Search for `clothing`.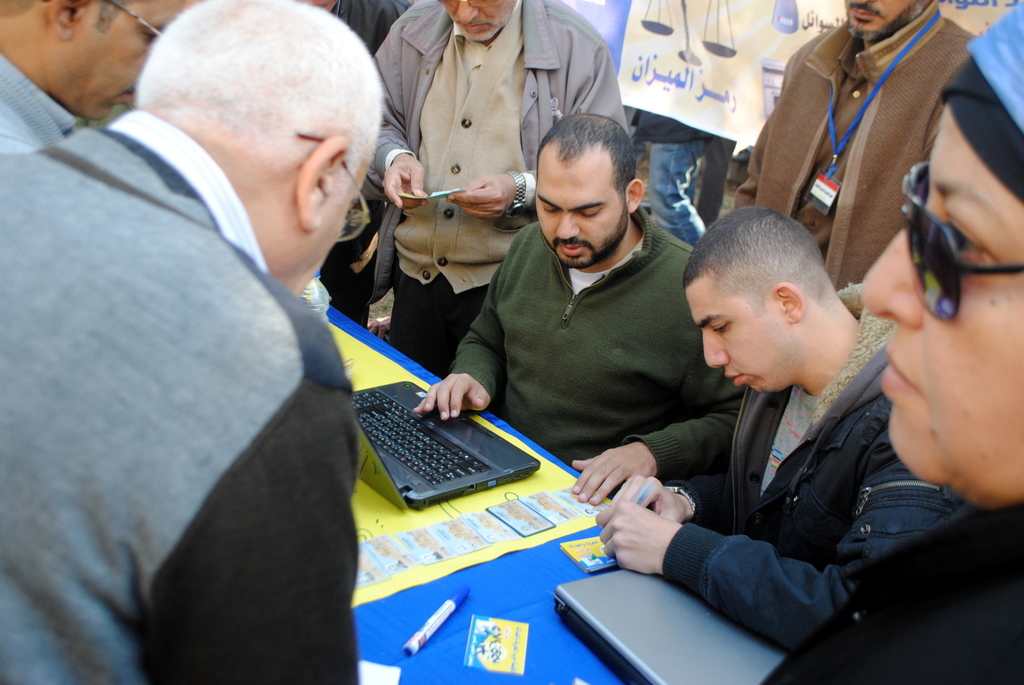
Found at select_region(369, 0, 629, 368).
